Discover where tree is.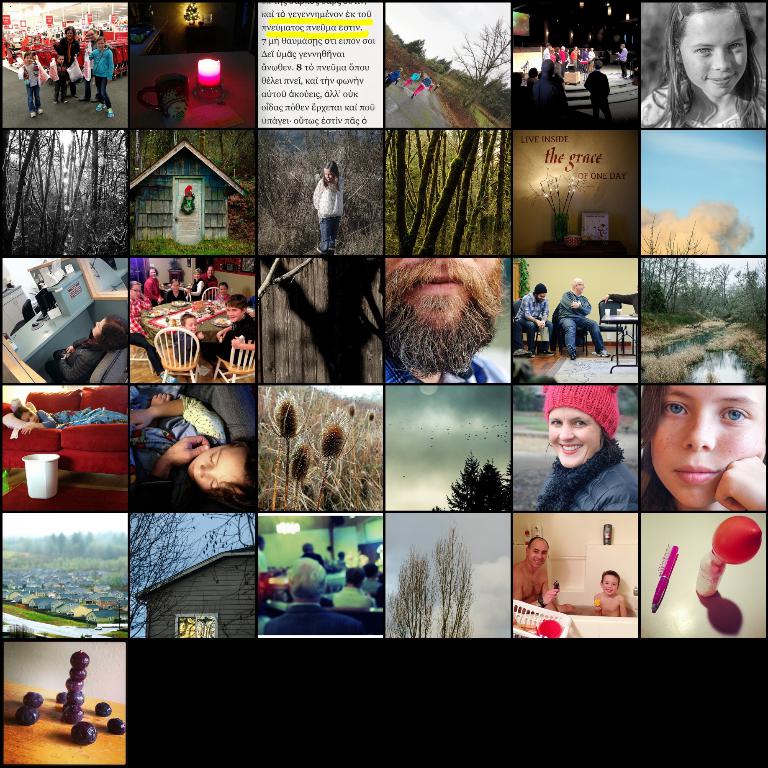
Discovered at l=439, t=530, r=483, b=639.
